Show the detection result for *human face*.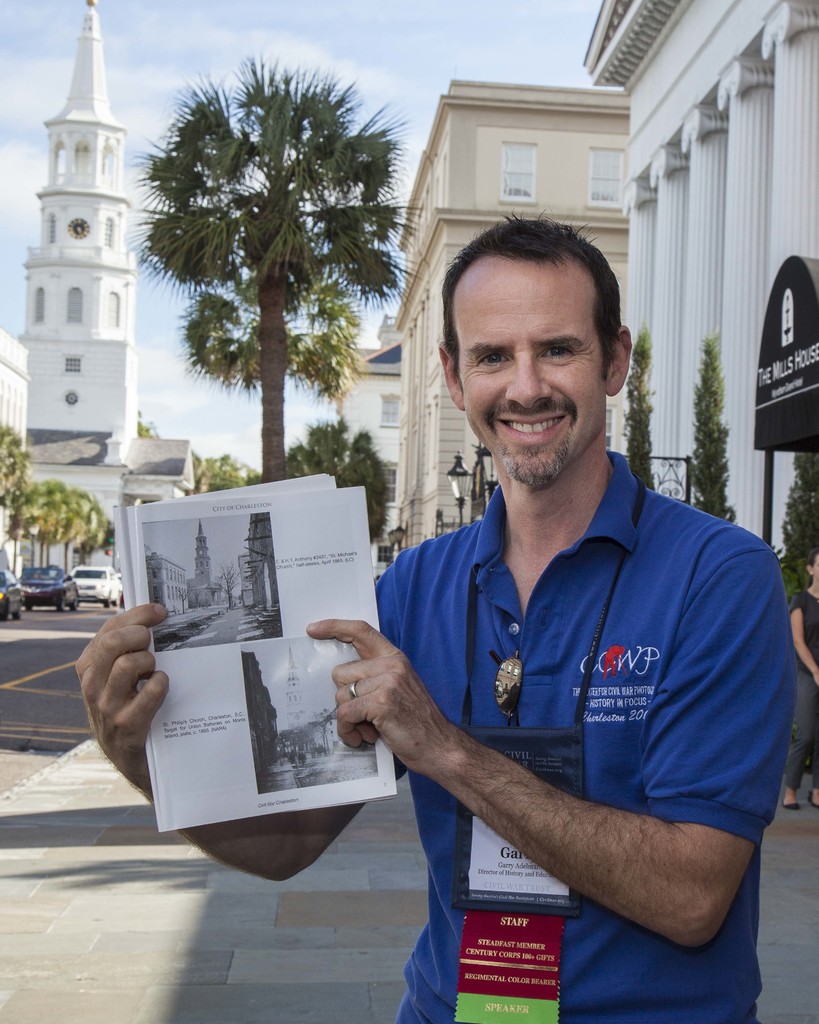
[x1=451, y1=259, x2=605, y2=483].
